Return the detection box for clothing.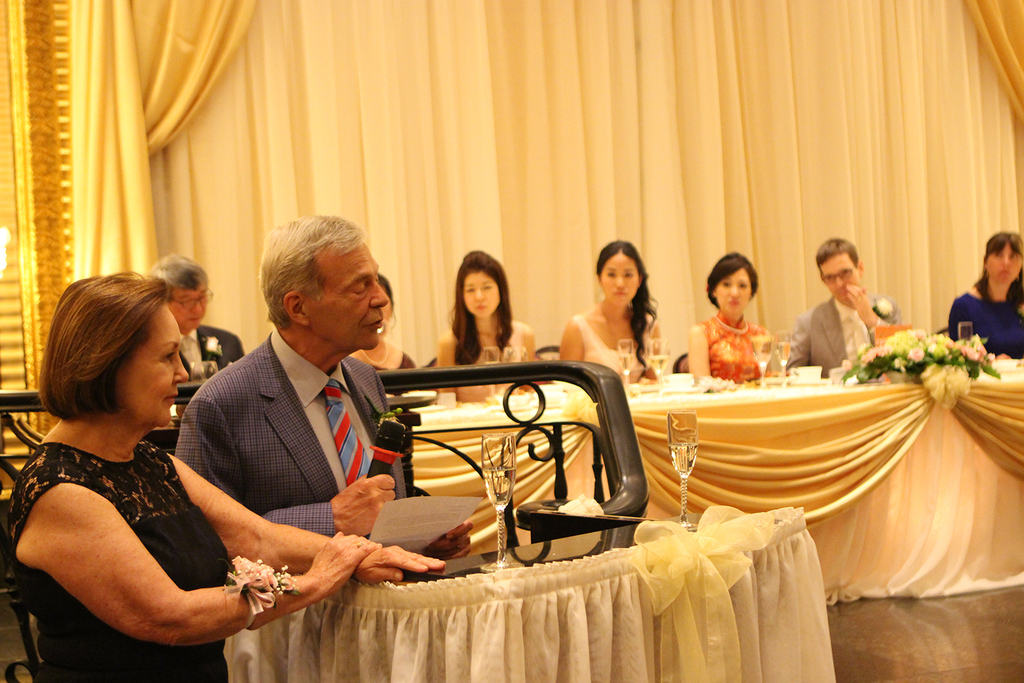
<box>691,308,771,375</box>.
